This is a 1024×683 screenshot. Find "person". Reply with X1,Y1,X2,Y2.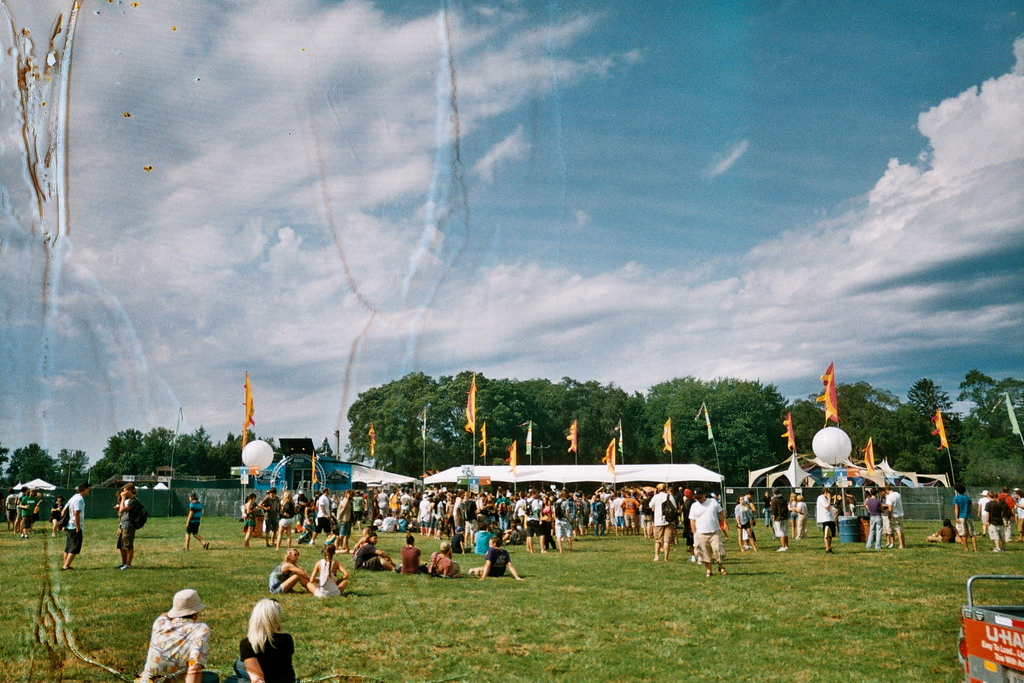
113,488,127,561.
